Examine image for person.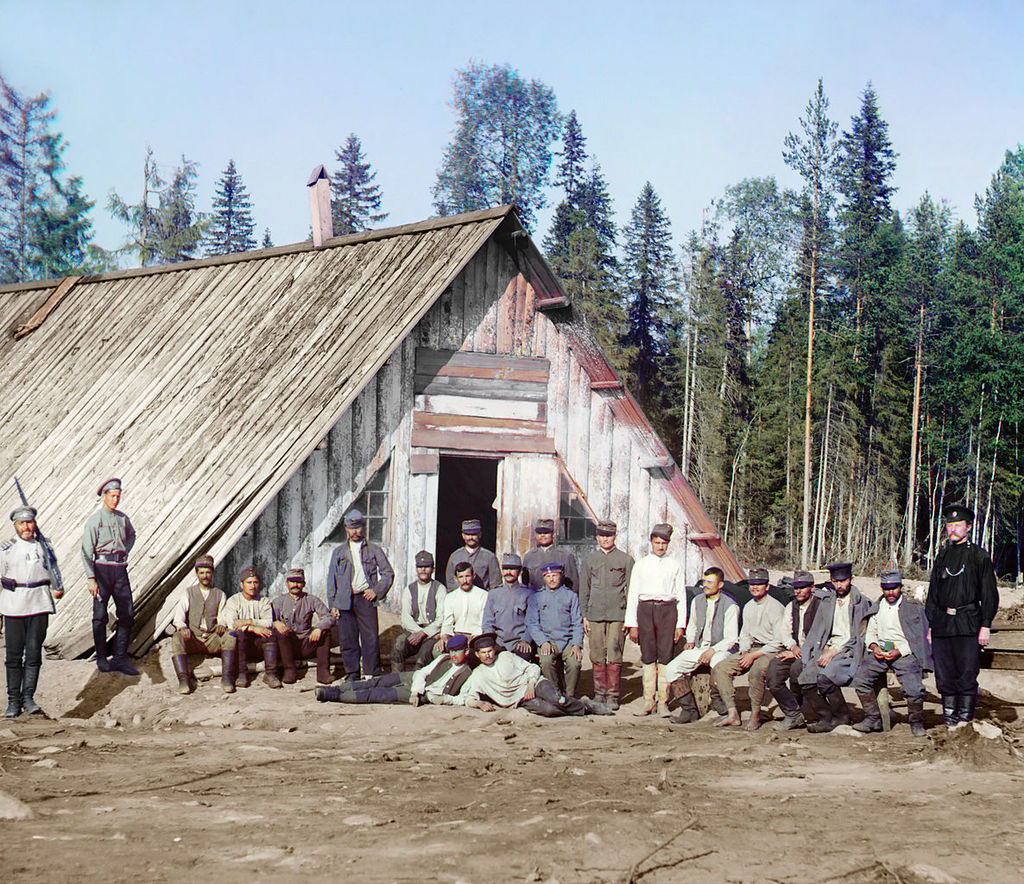
Examination result: region(778, 559, 828, 731).
